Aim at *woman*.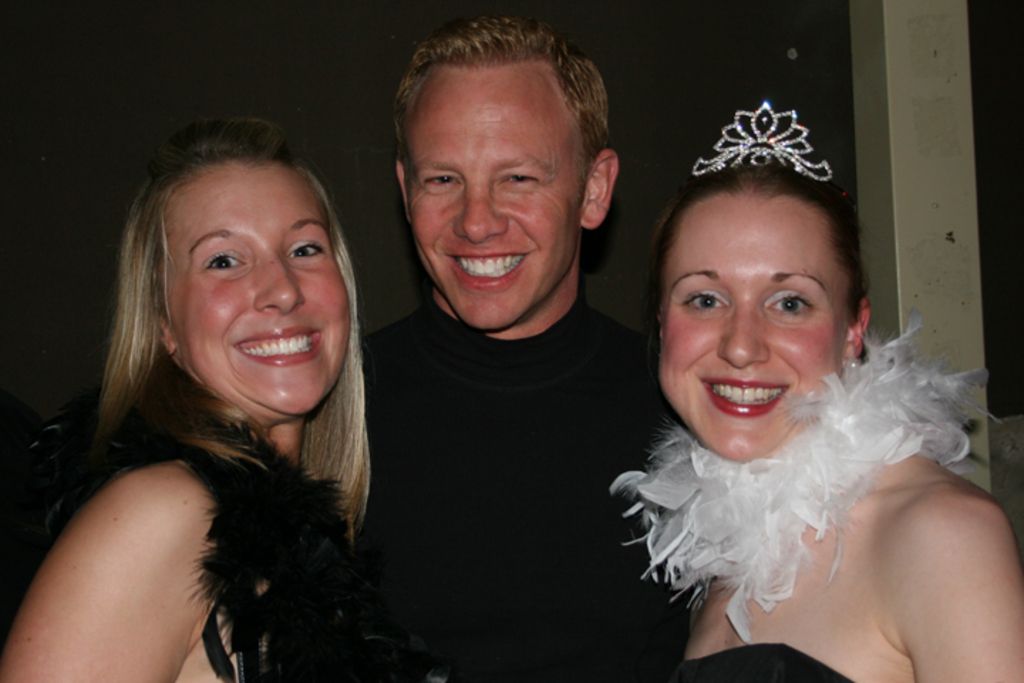
Aimed at [566, 155, 1001, 672].
